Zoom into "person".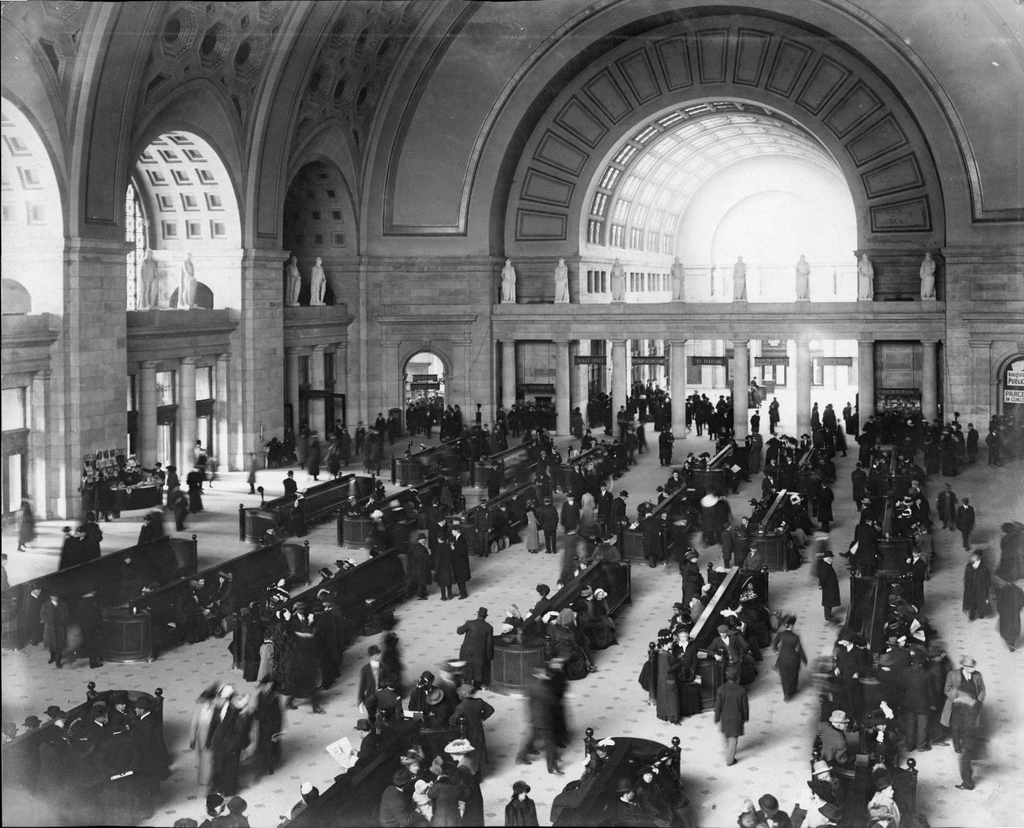
Zoom target: bbox=(668, 256, 685, 304).
